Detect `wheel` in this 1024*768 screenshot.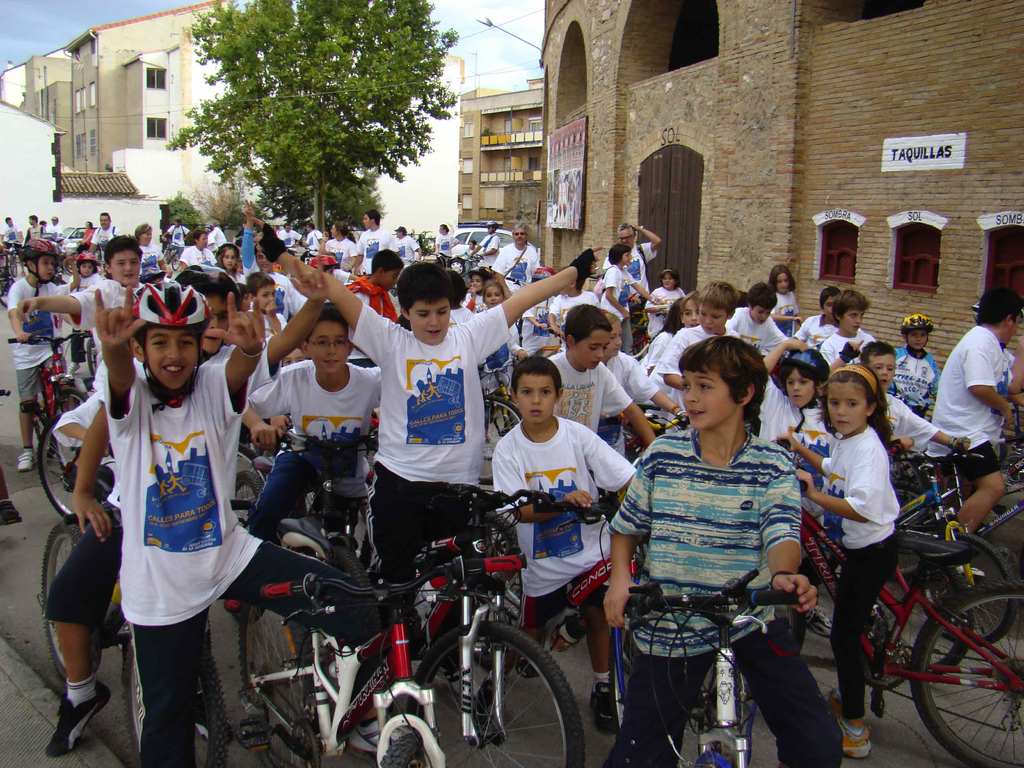
Detection: <bbox>221, 468, 269, 604</bbox>.
